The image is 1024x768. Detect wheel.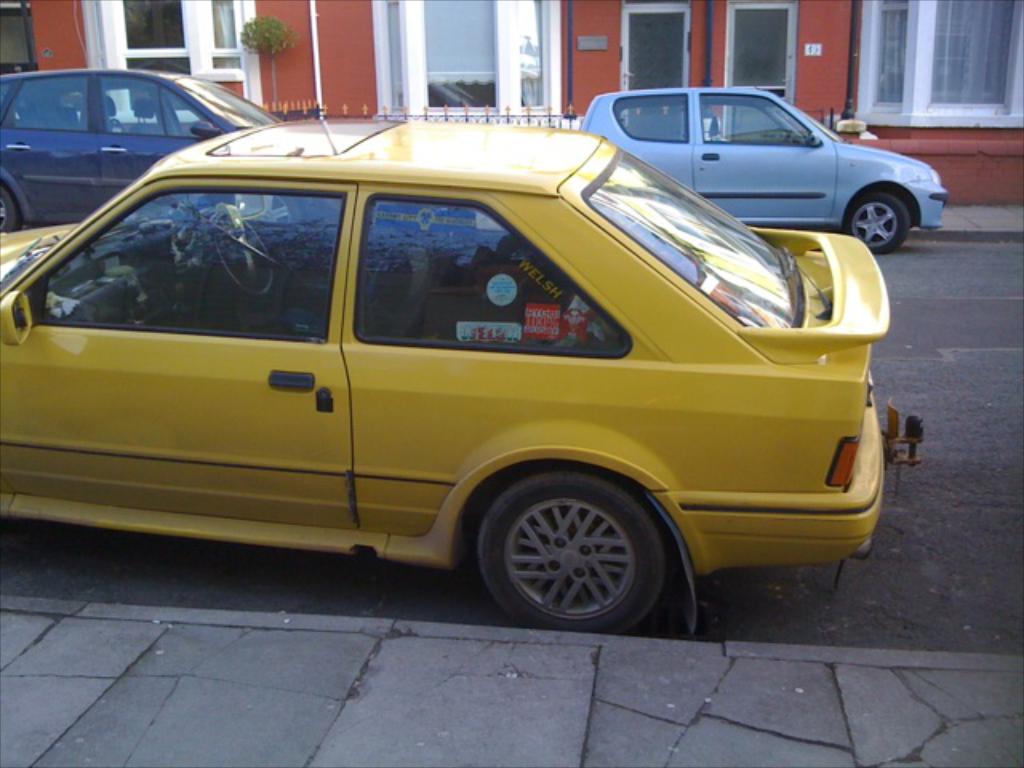
Detection: box(0, 186, 24, 235).
